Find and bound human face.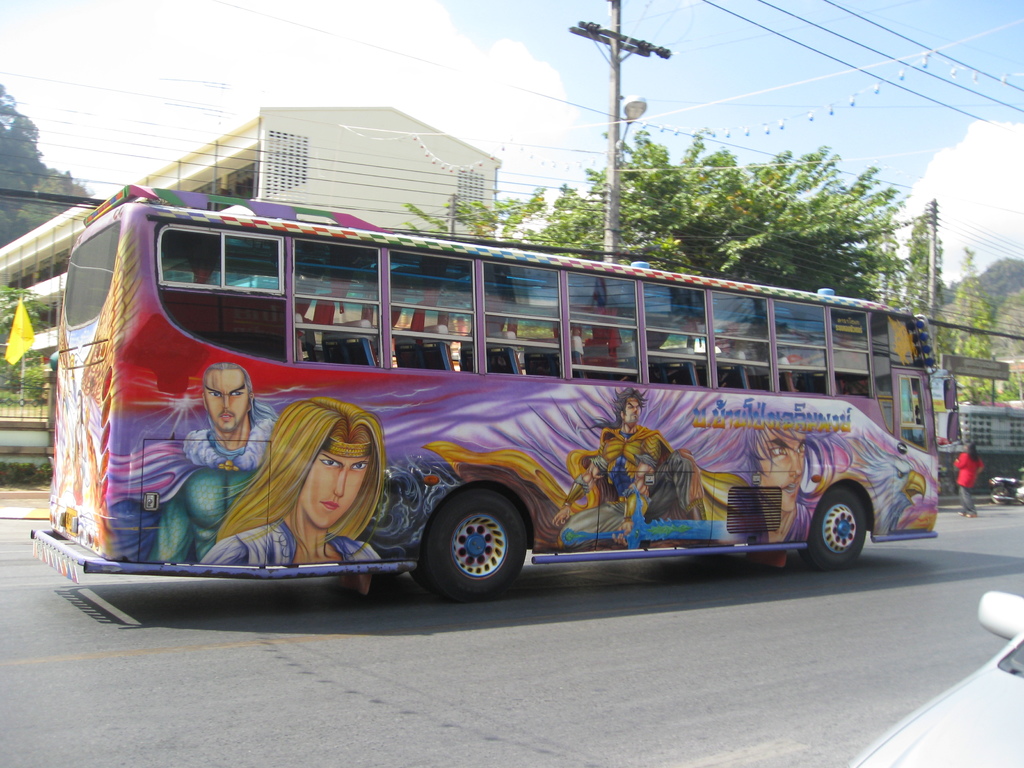
Bound: {"left": 208, "top": 369, "right": 250, "bottom": 429}.
